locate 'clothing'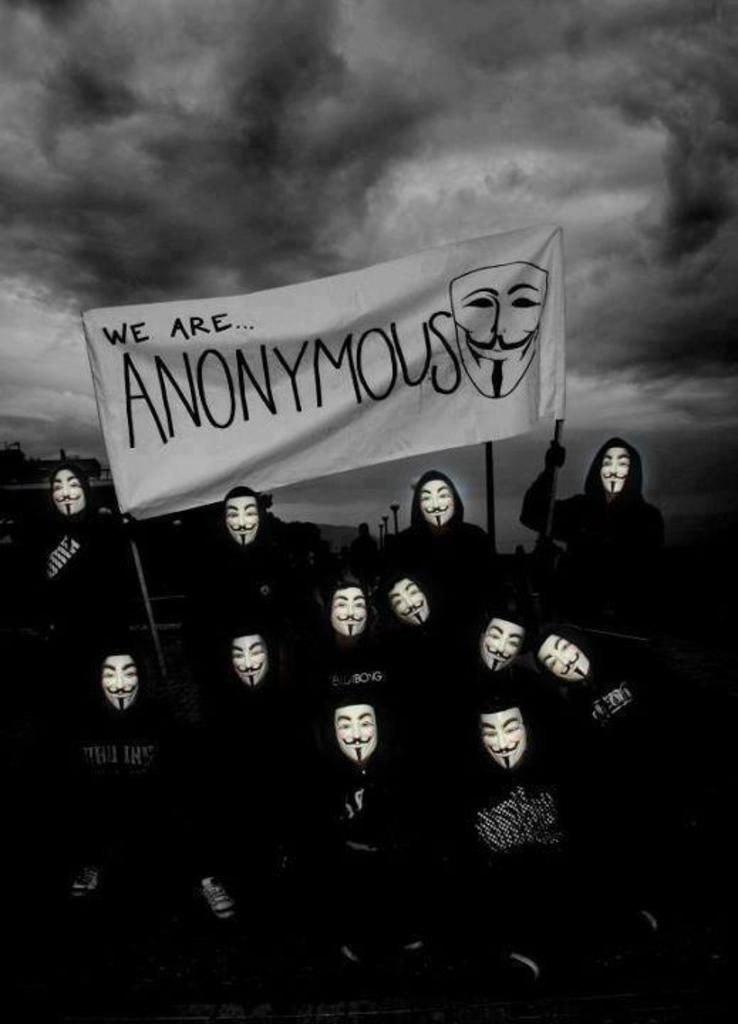
box(192, 484, 304, 634)
